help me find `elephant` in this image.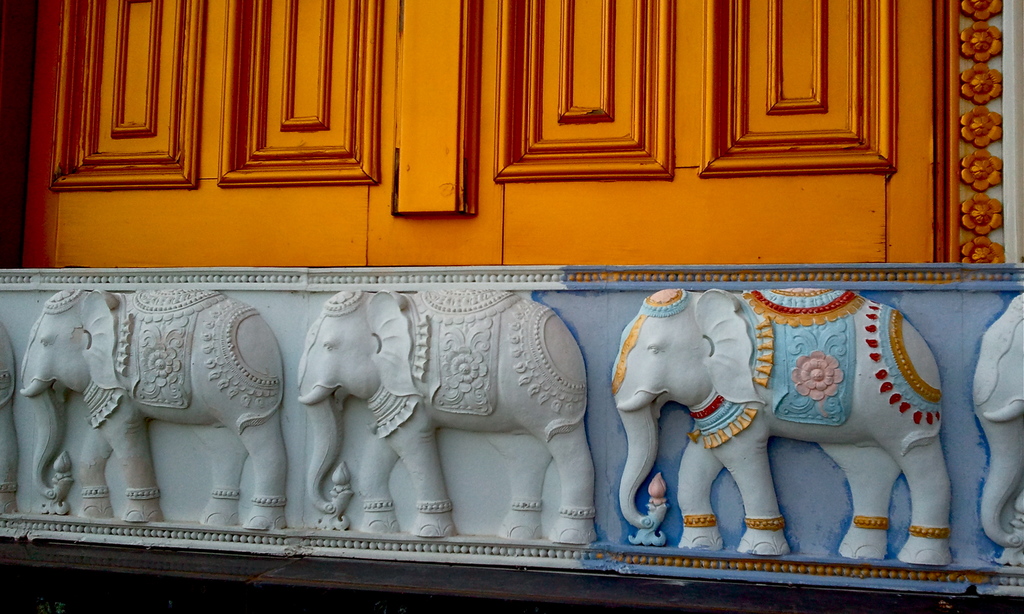
Found it: {"x1": 22, "y1": 291, "x2": 291, "y2": 528}.
